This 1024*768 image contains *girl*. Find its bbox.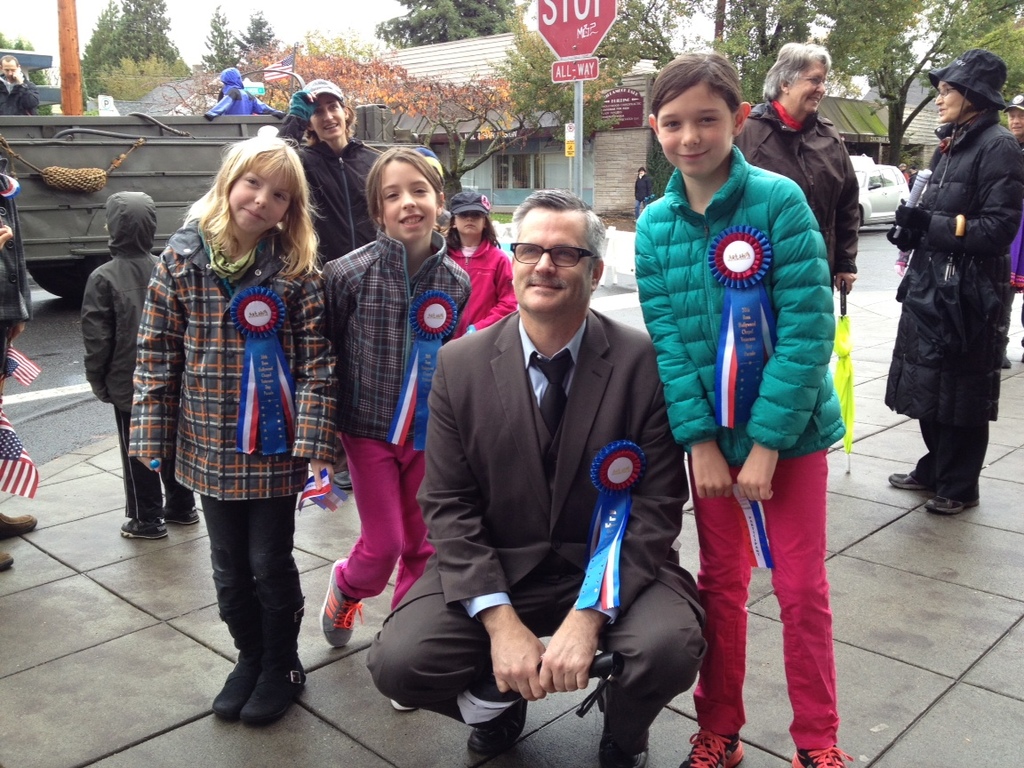
box(636, 54, 845, 767).
